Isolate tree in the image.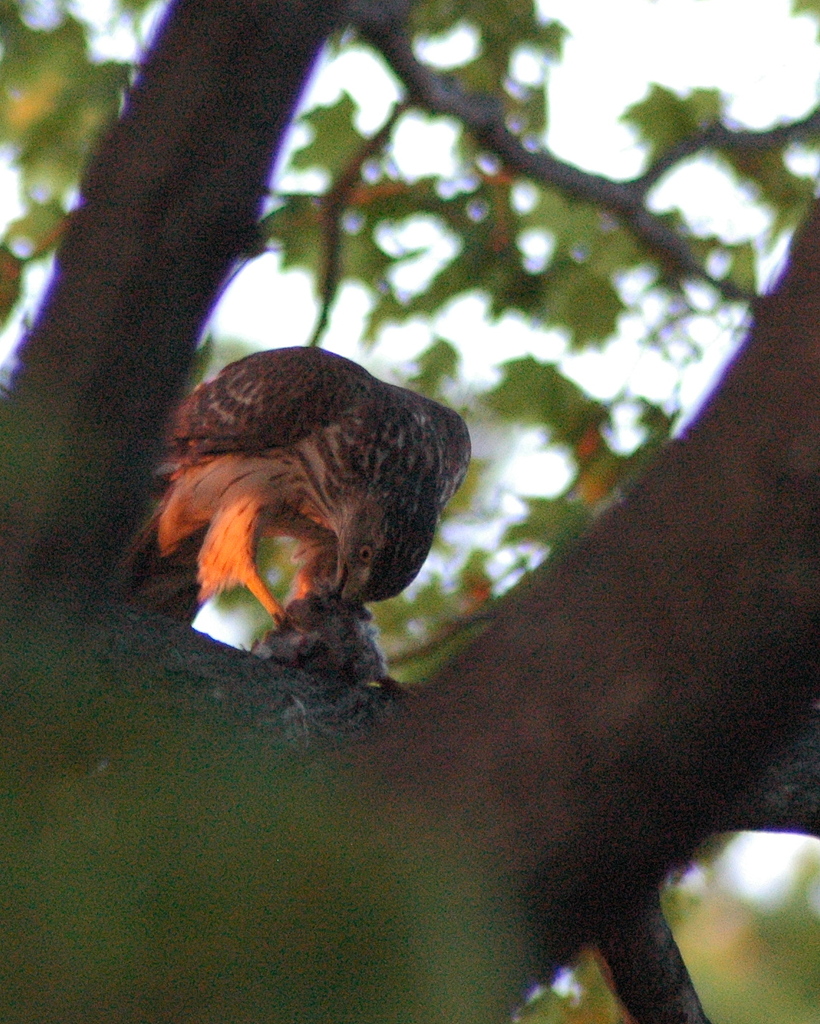
Isolated region: [32,0,819,918].
